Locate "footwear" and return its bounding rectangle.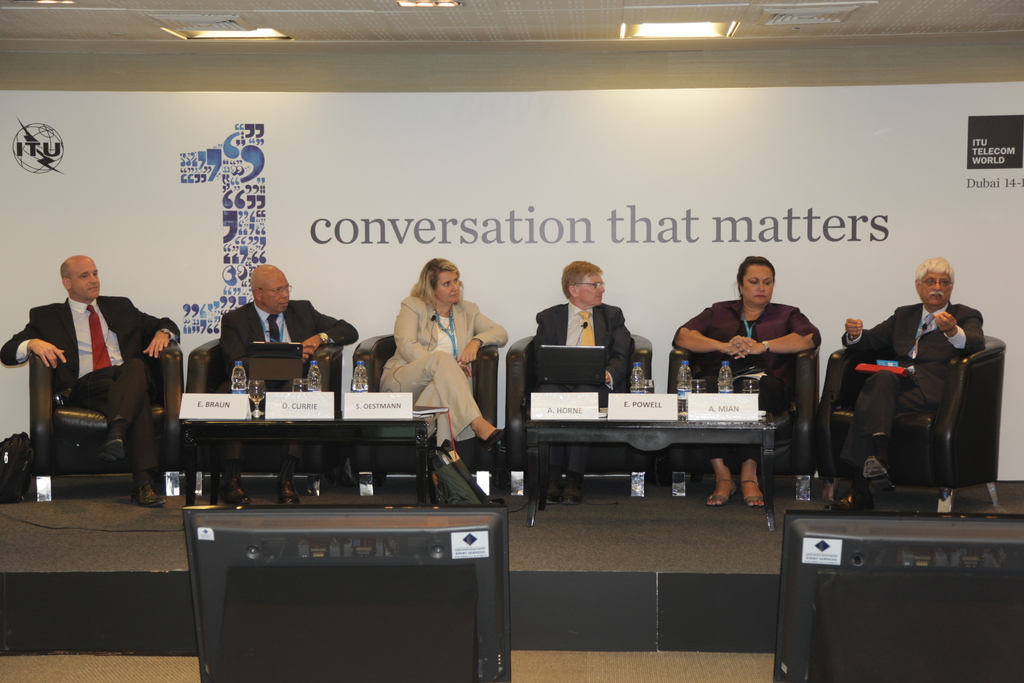
pyautogui.locateOnScreen(220, 457, 251, 506).
